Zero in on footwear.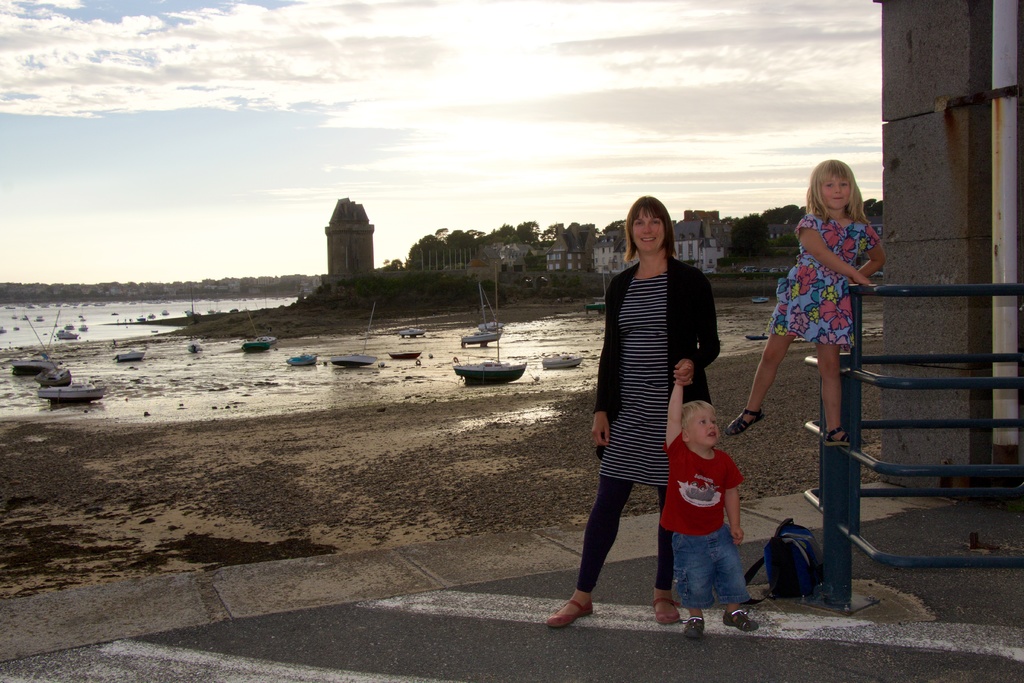
Zeroed in: 725, 407, 769, 436.
